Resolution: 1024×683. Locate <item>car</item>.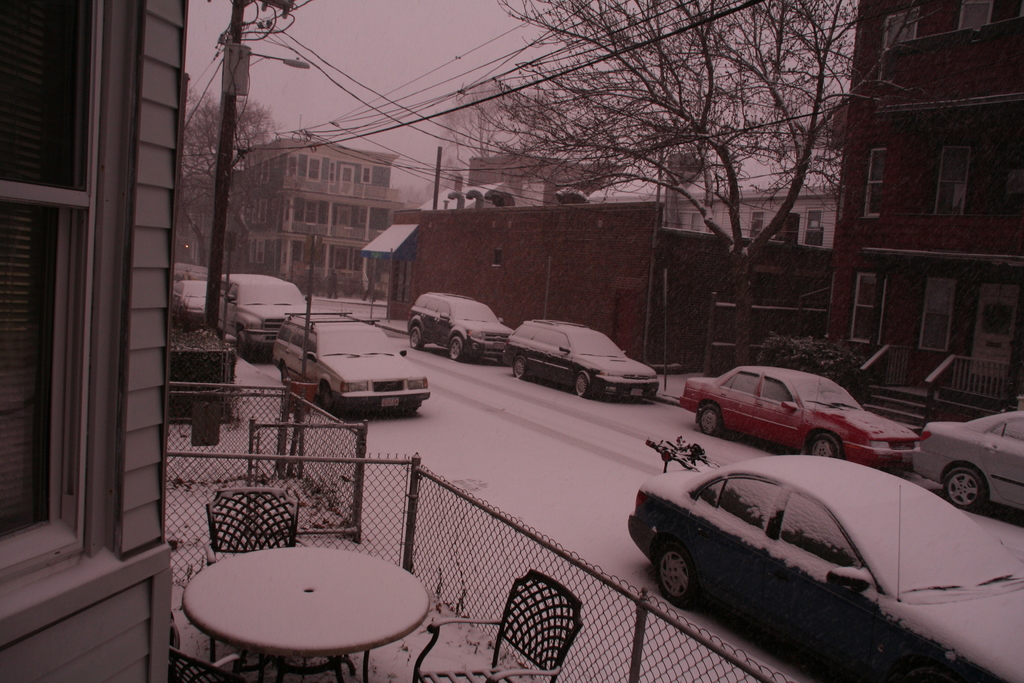
681 359 913 463.
